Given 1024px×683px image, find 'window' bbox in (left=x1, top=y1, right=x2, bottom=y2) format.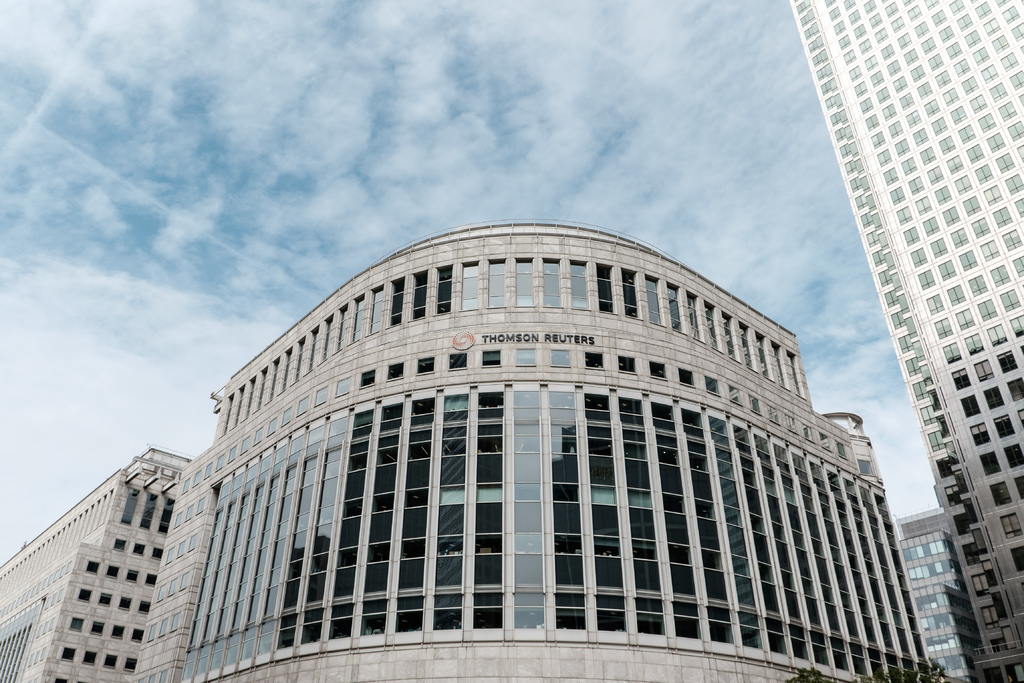
(left=583, top=351, right=604, bottom=368).
